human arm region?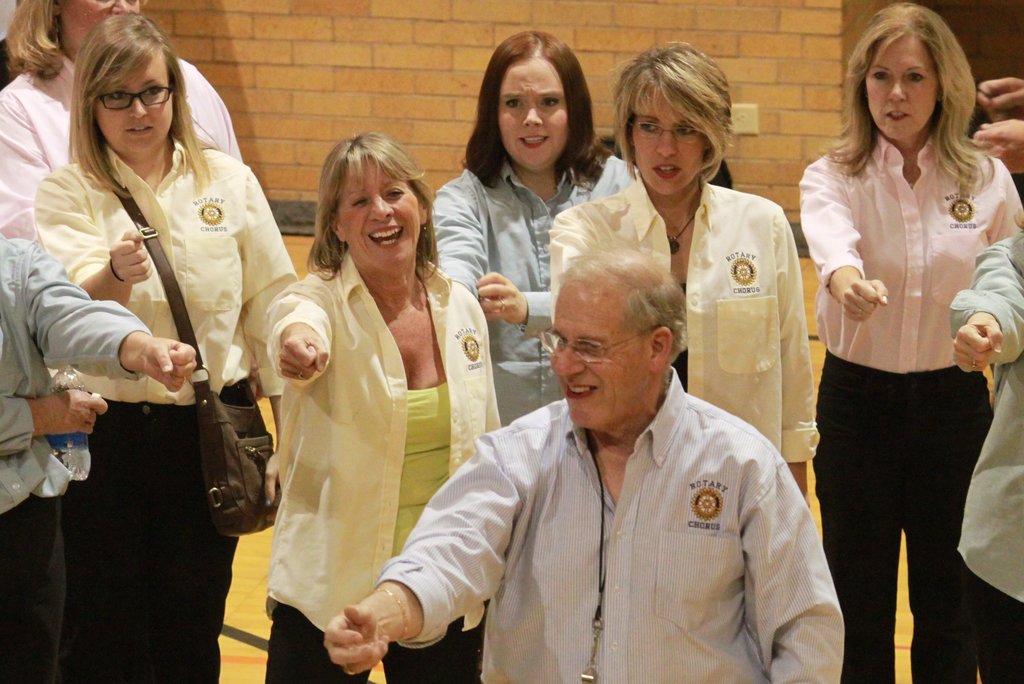
region(472, 275, 552, 345)
